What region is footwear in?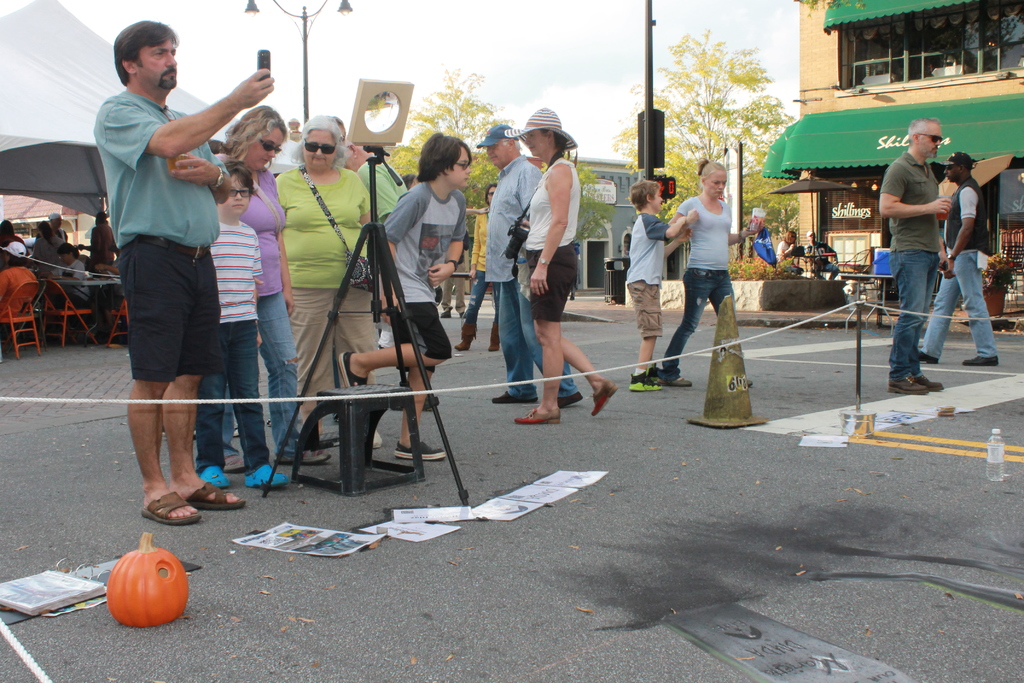
[x1=491, y1=391, x2=536, y2=403].
